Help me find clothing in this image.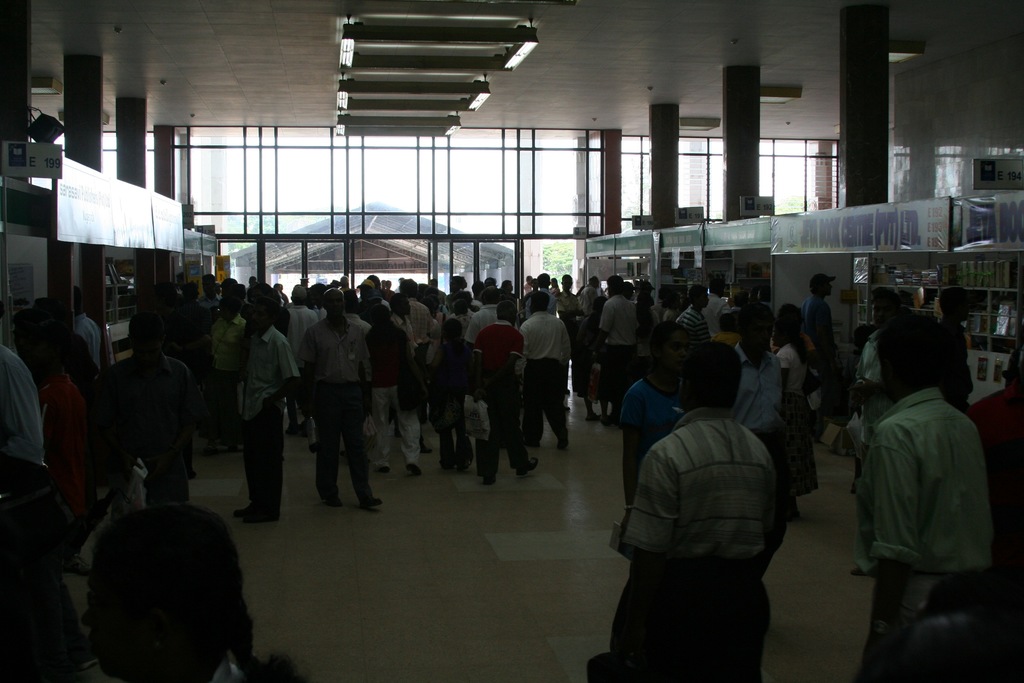
Found it: (597, 293, 641, 419).
